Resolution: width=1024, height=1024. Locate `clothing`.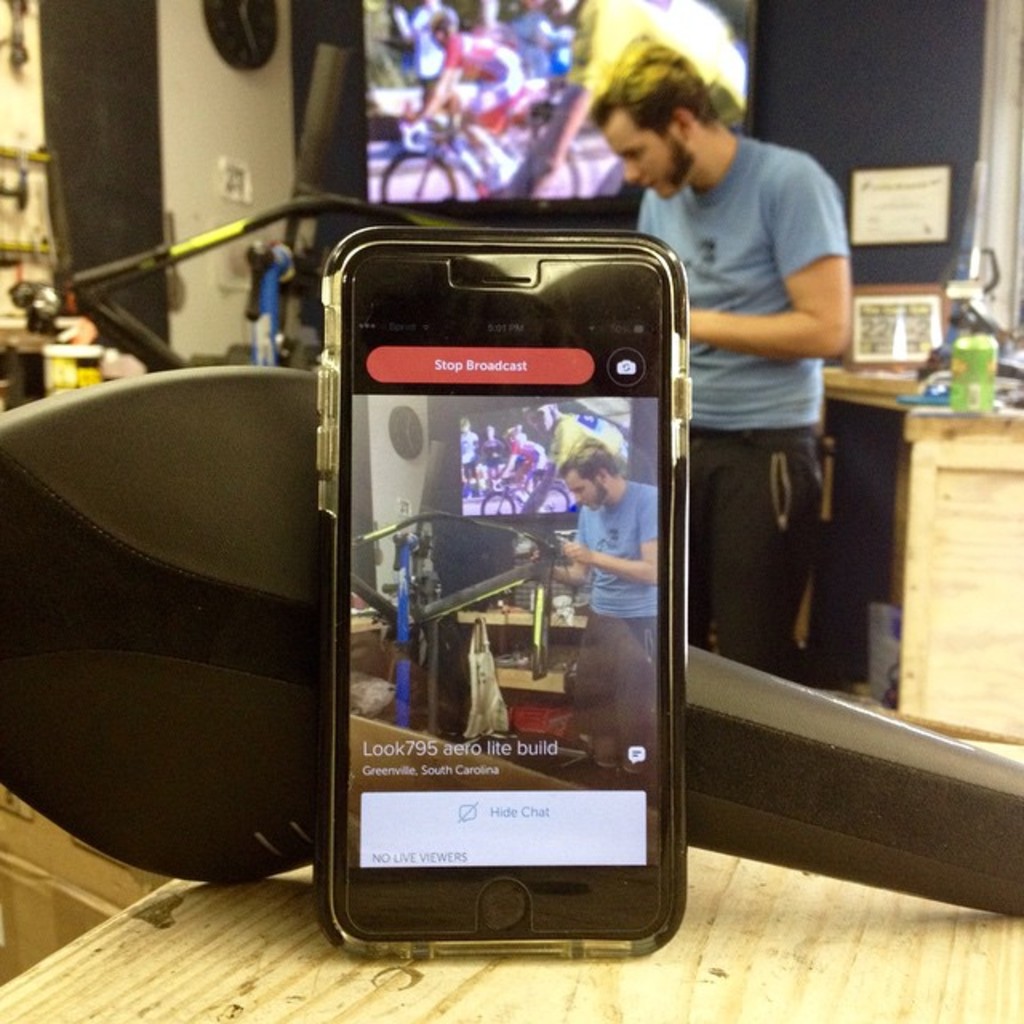
(x1=546, y1=411, x2=611, y2=474).
